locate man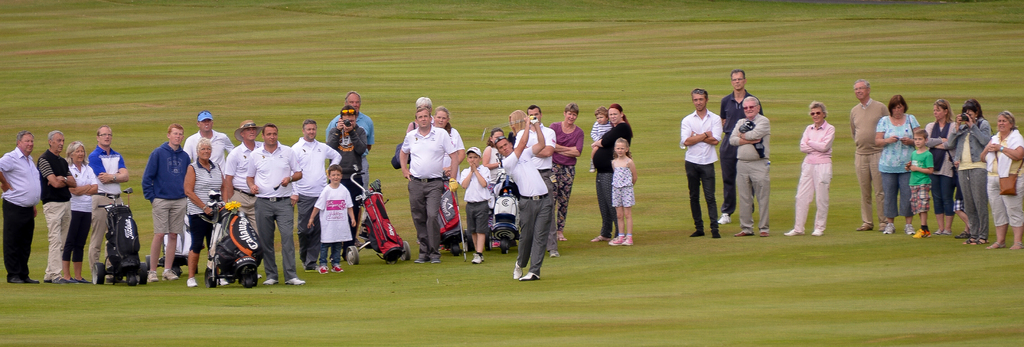
locate(250, 122, 301, 289)
